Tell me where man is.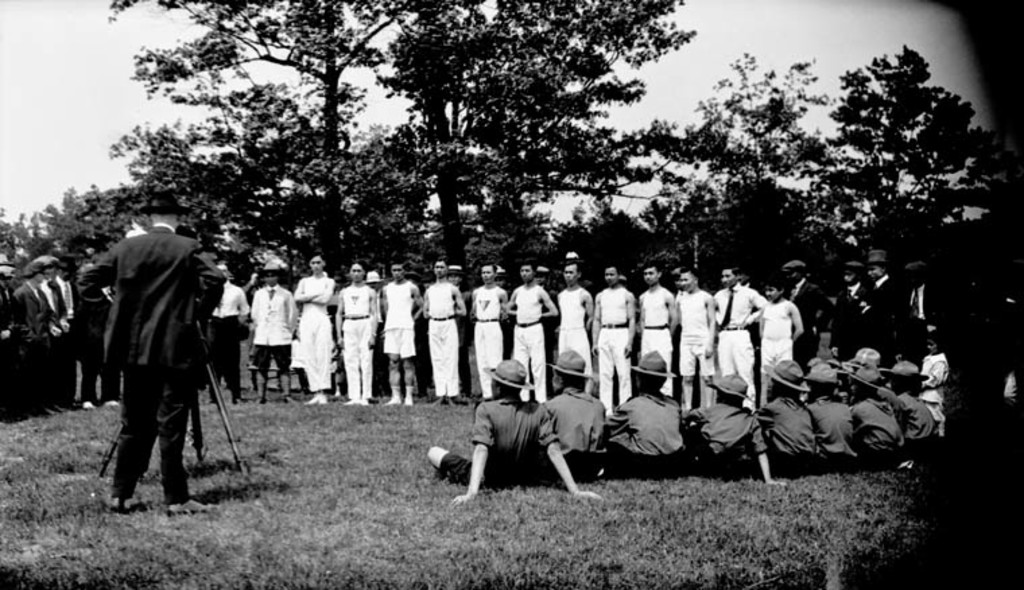
man is at <box>249,261,296,396</box>.
